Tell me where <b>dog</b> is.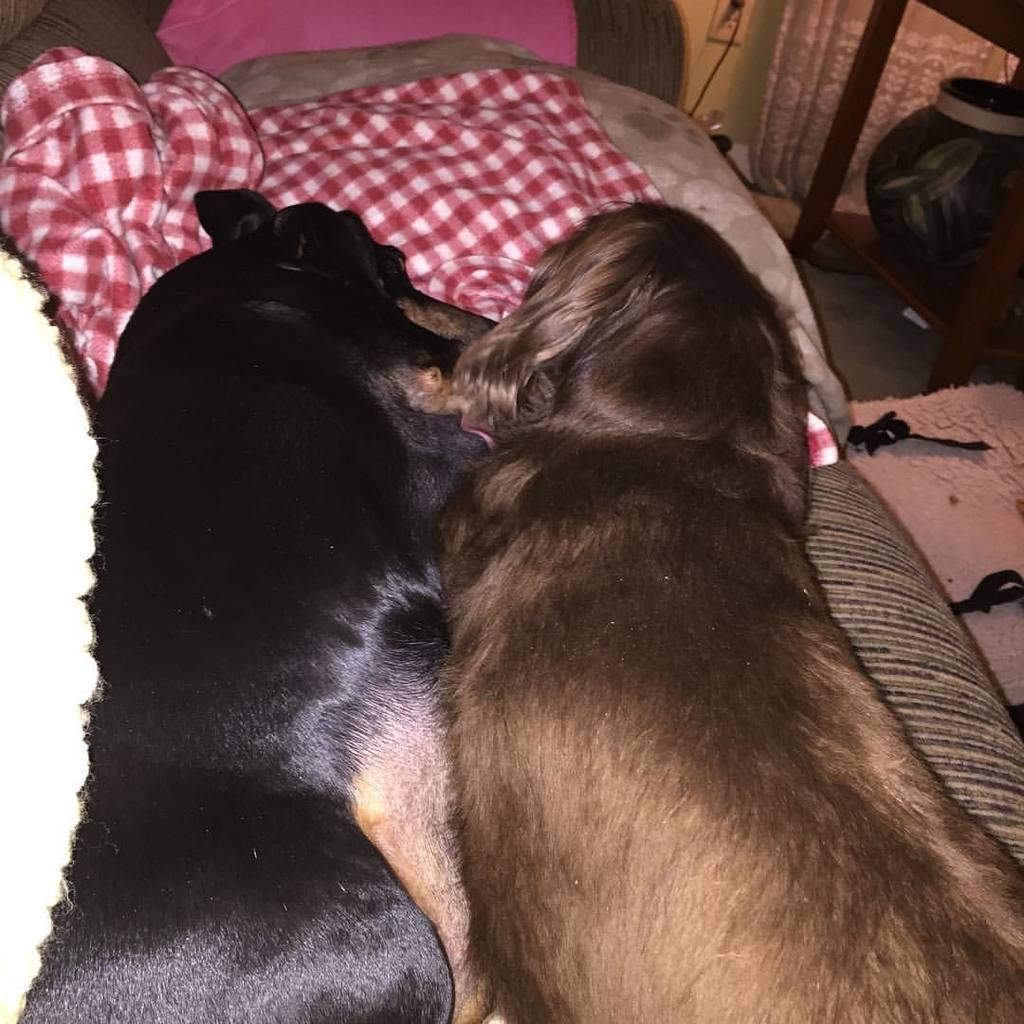
<b>dog</b> is at 12,188,504,1023.
